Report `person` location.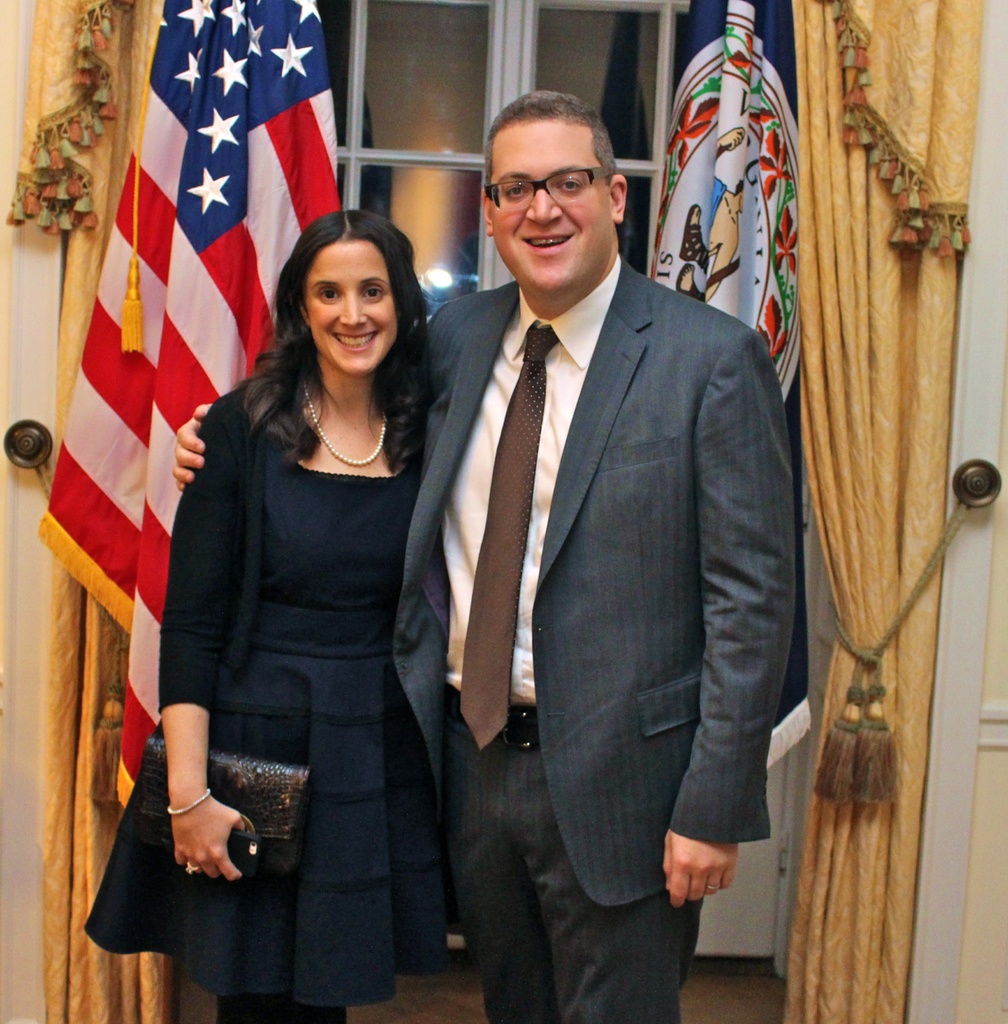
Report: [x1=175, y1=90, x2=791, y2=1023].
